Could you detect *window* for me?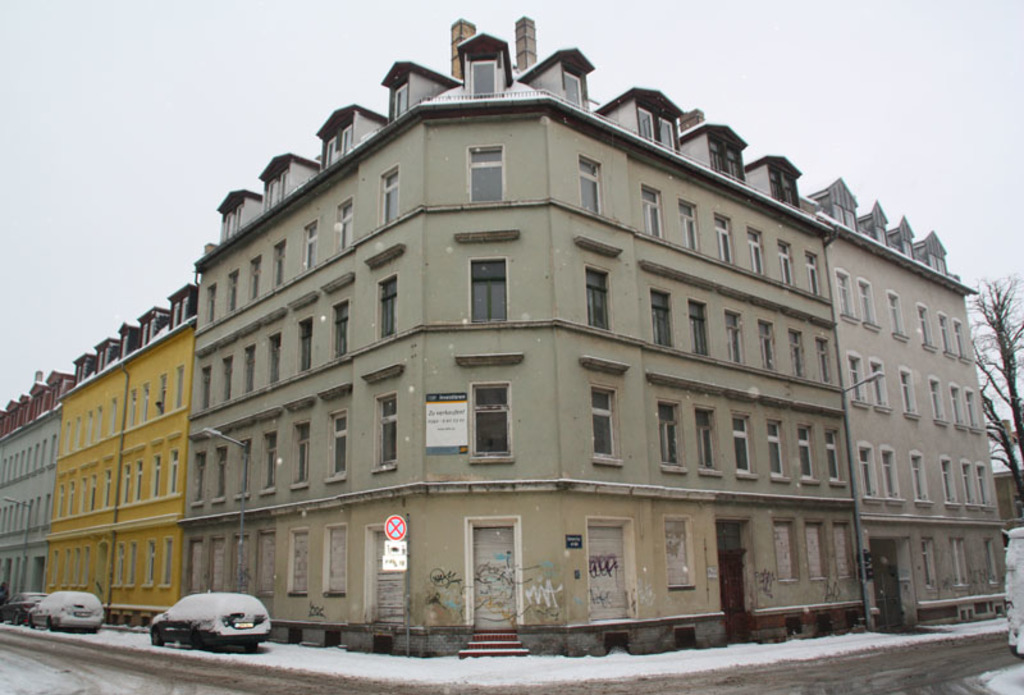
Detection result: locate(580, 156, 607, 215).
